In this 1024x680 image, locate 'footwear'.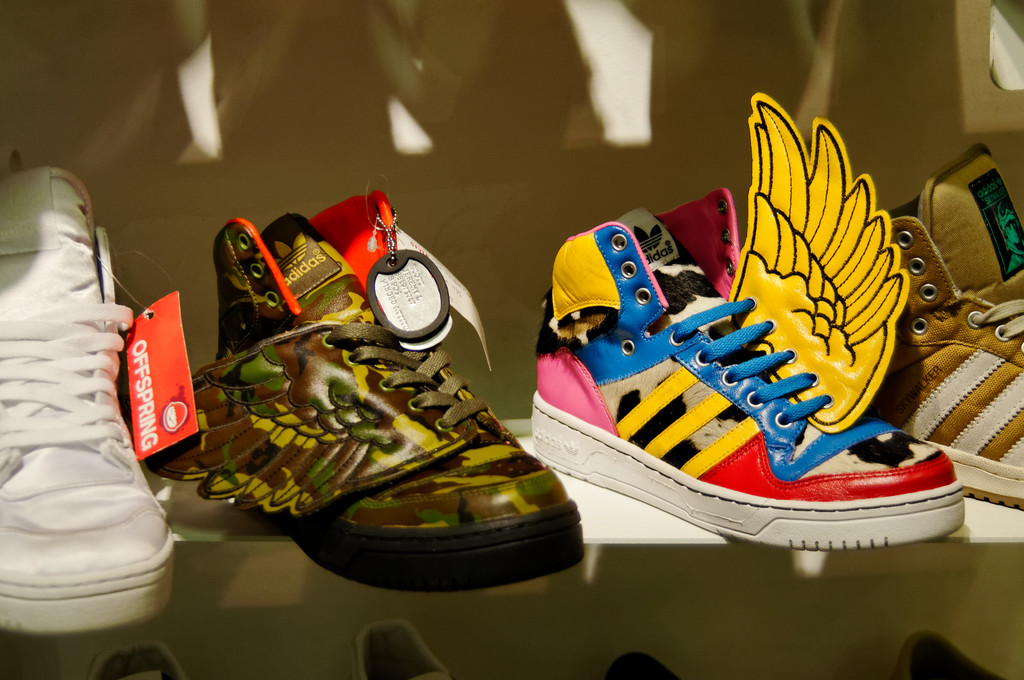
Bounding box: [left=193, top=224, right=578, bottom=586].
